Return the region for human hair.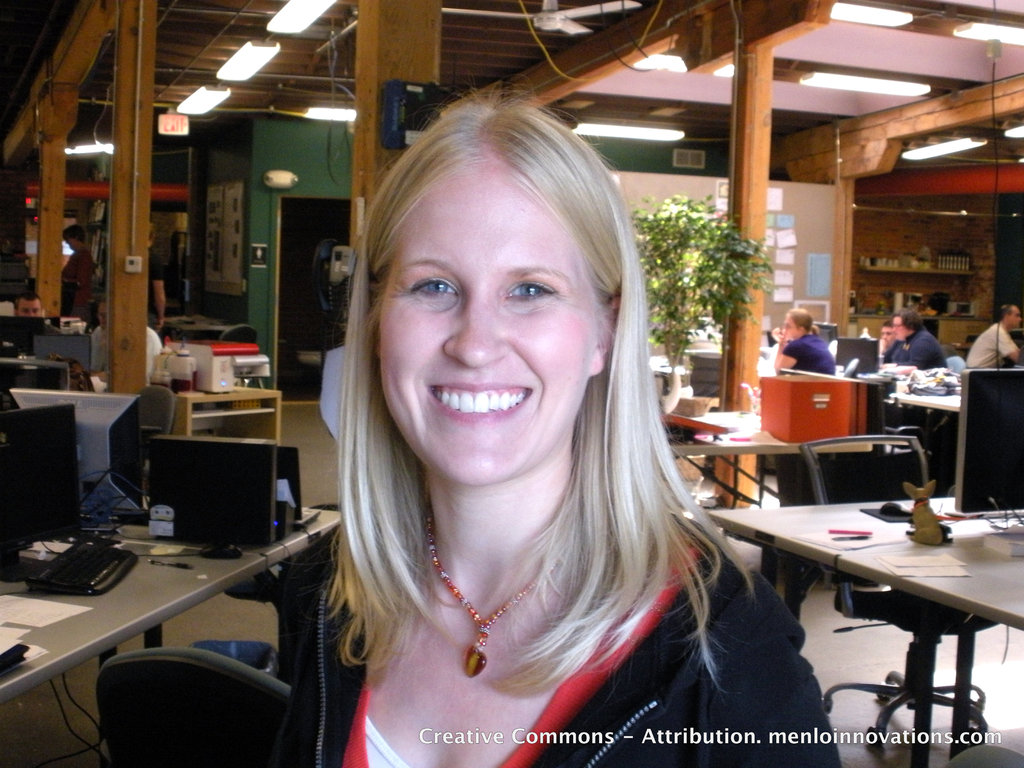
left=905, top=307, right=922, bottom=338.
